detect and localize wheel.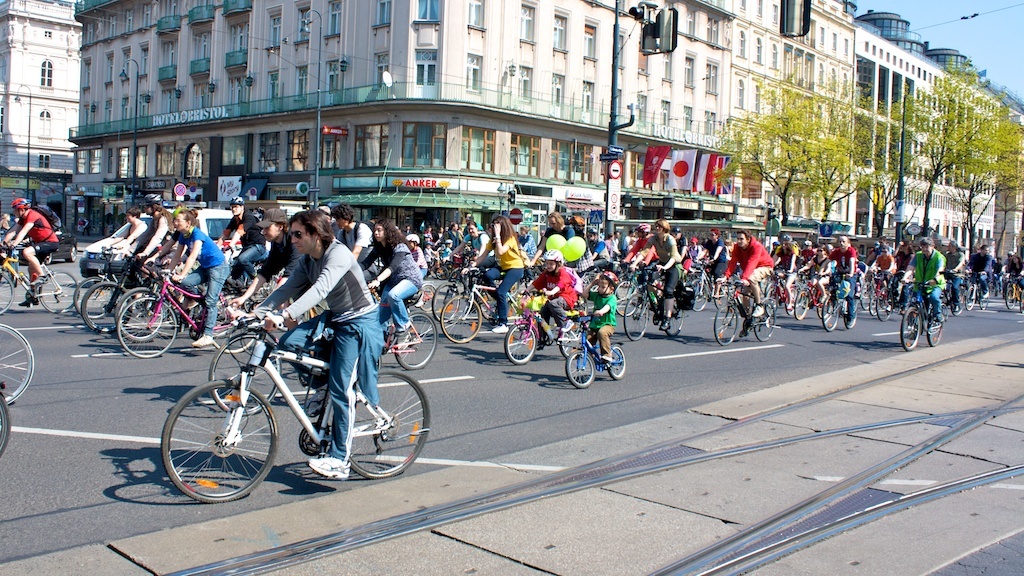
Localized at bbox=[74, 277, 114, 321].
